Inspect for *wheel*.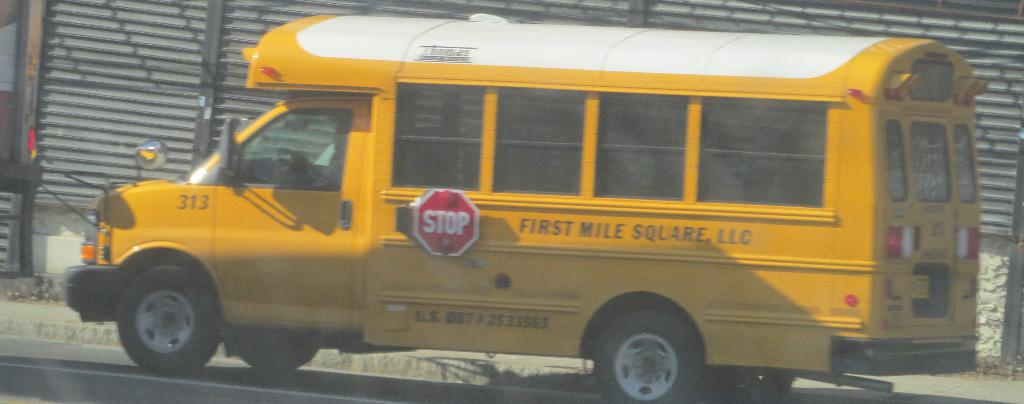
Inspection: x1=239, y1=346, x2=317, y2=378.
